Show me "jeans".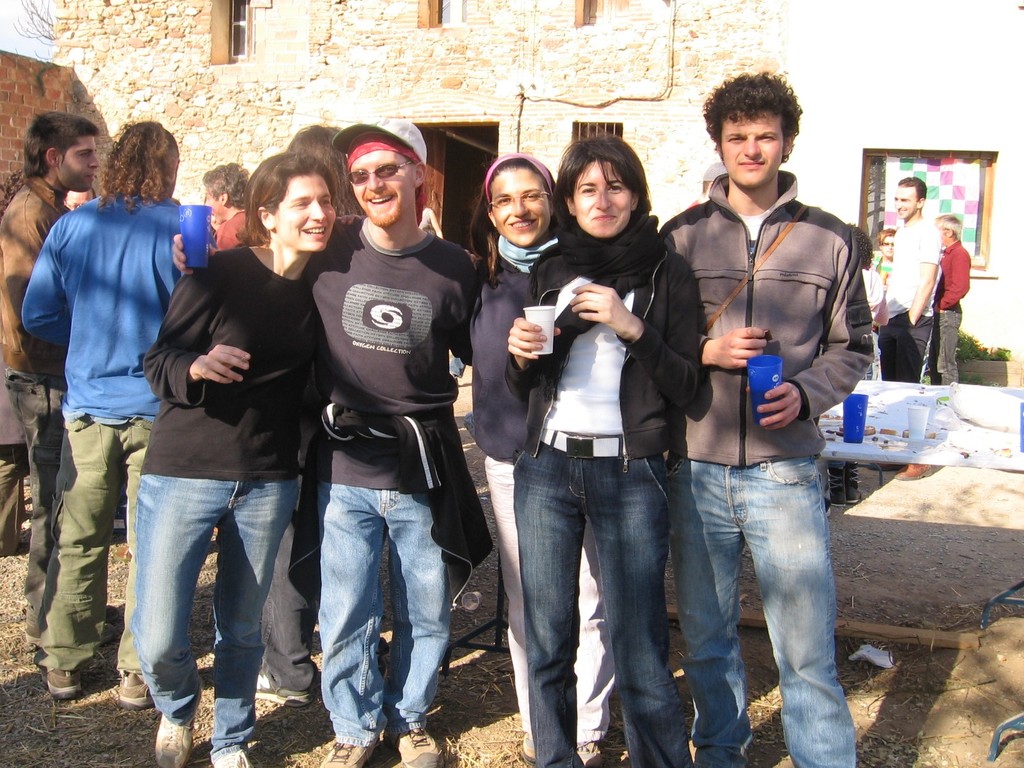
"jeans" is here: crop(868, 305, 938, 380).
